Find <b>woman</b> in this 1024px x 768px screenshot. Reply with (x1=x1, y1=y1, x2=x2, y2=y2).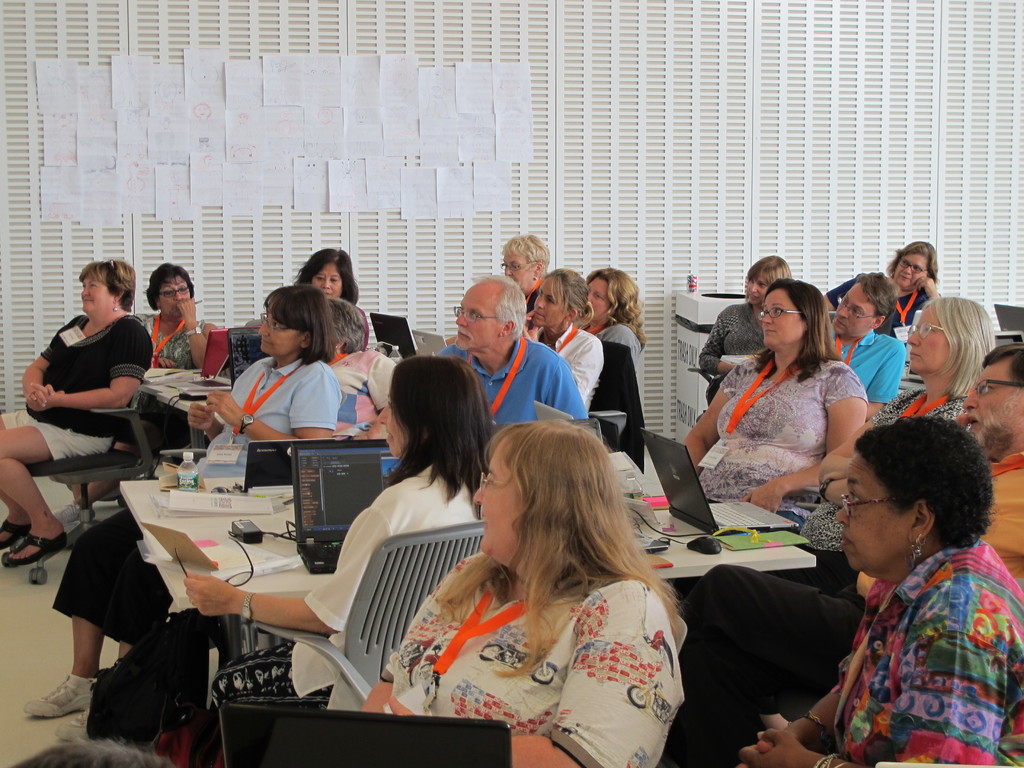
(x1=321, y1=295, x2=394, y2=442).
